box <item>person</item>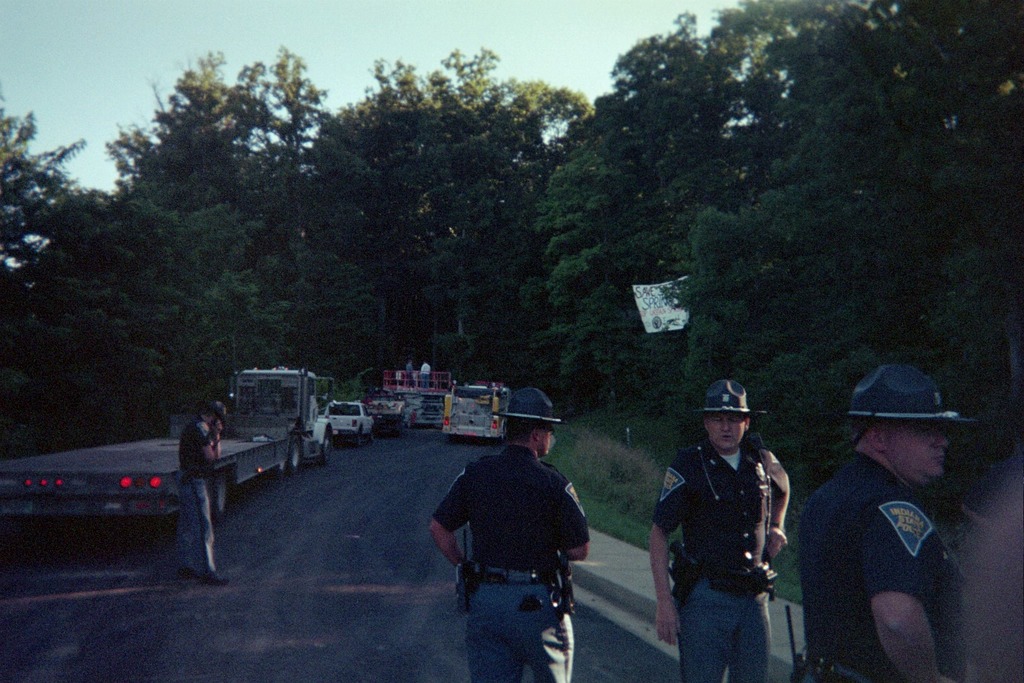
[425,381,589,682]
